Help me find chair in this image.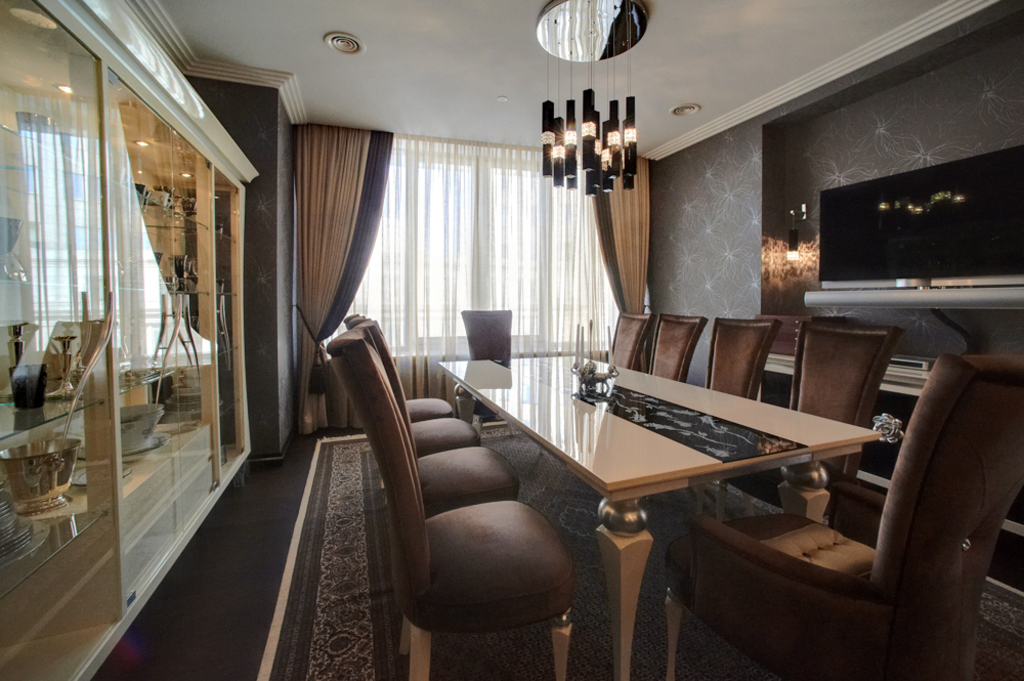
Found it: select_region(647, 312, 700, 379).
